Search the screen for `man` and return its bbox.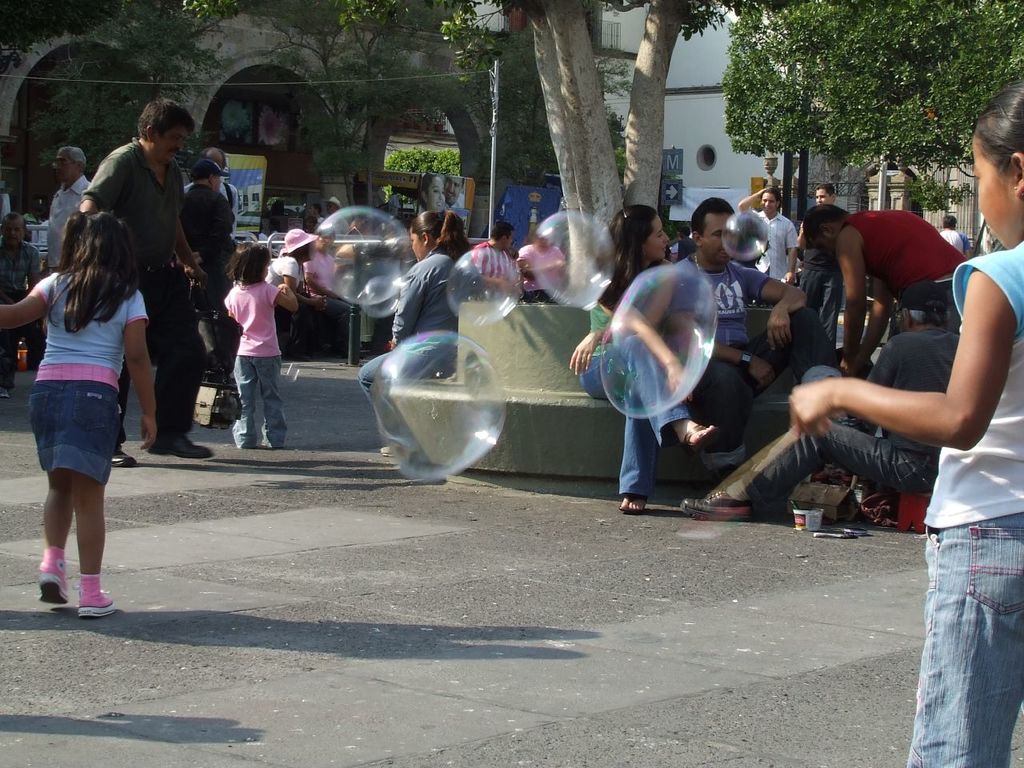
Found: [37,142,93,278].
